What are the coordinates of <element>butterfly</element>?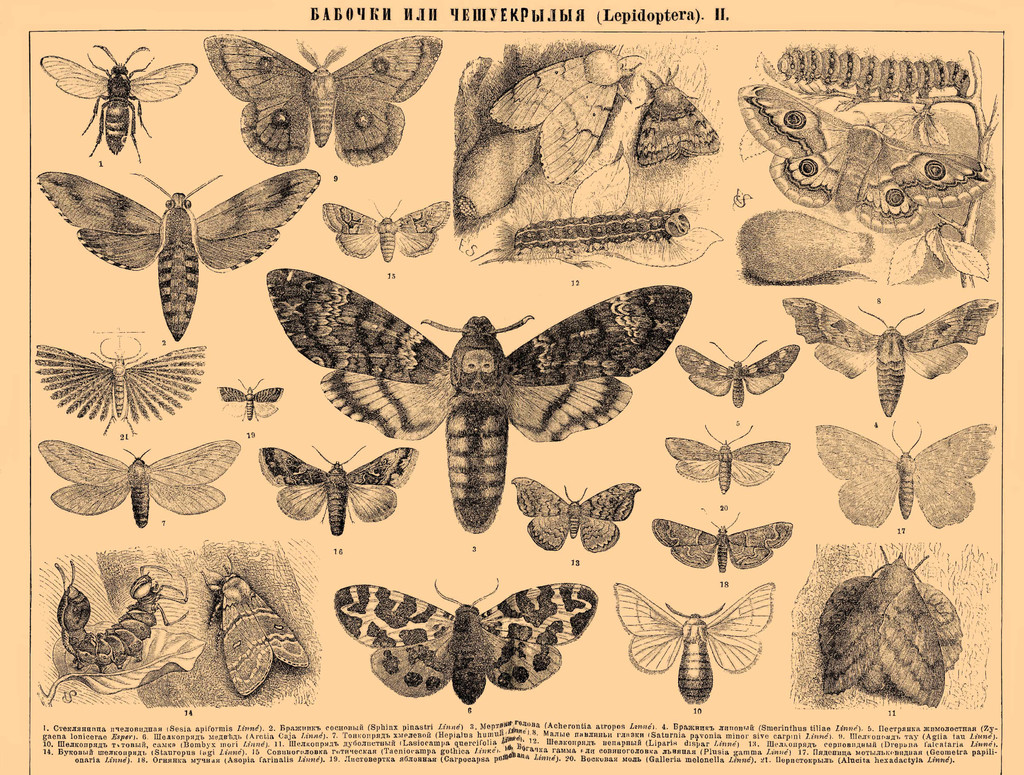
[left=610, top=583, right=776, bottom=707].
